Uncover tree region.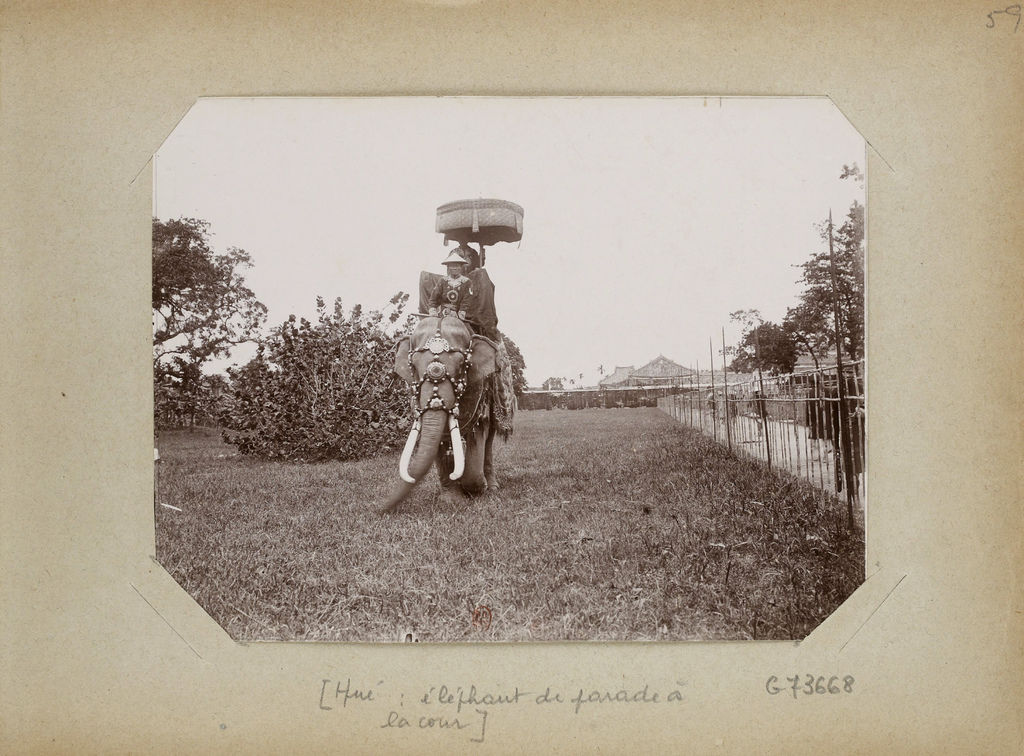
Uncovered: rect(218, 291, 420, 465).
